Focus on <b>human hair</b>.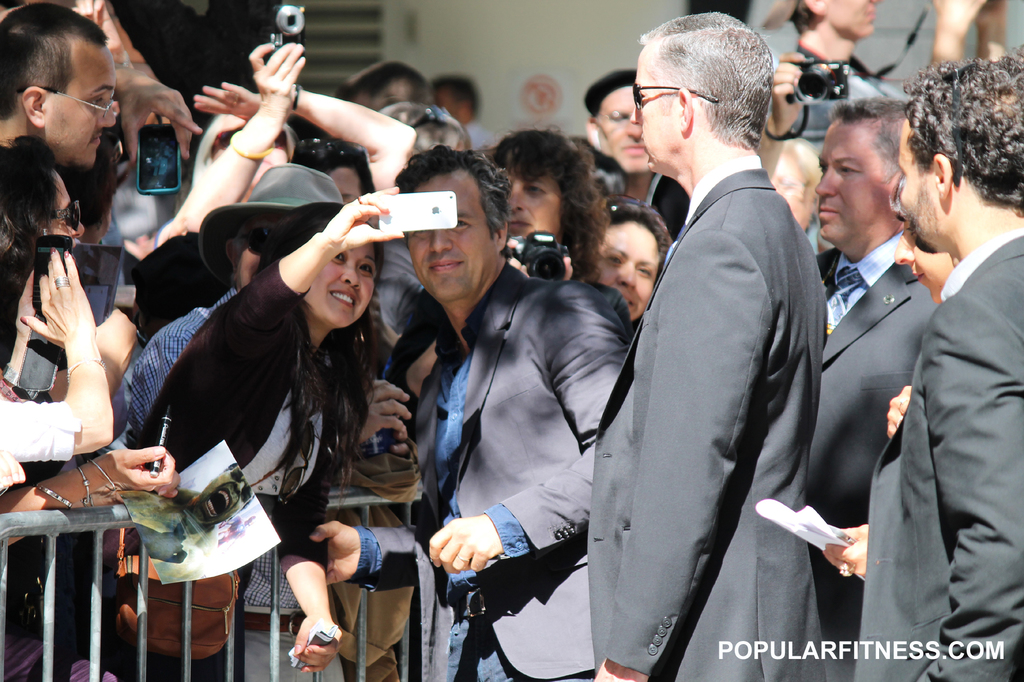
Focused at x1=392 y1=151 x2=514 y2=245.
